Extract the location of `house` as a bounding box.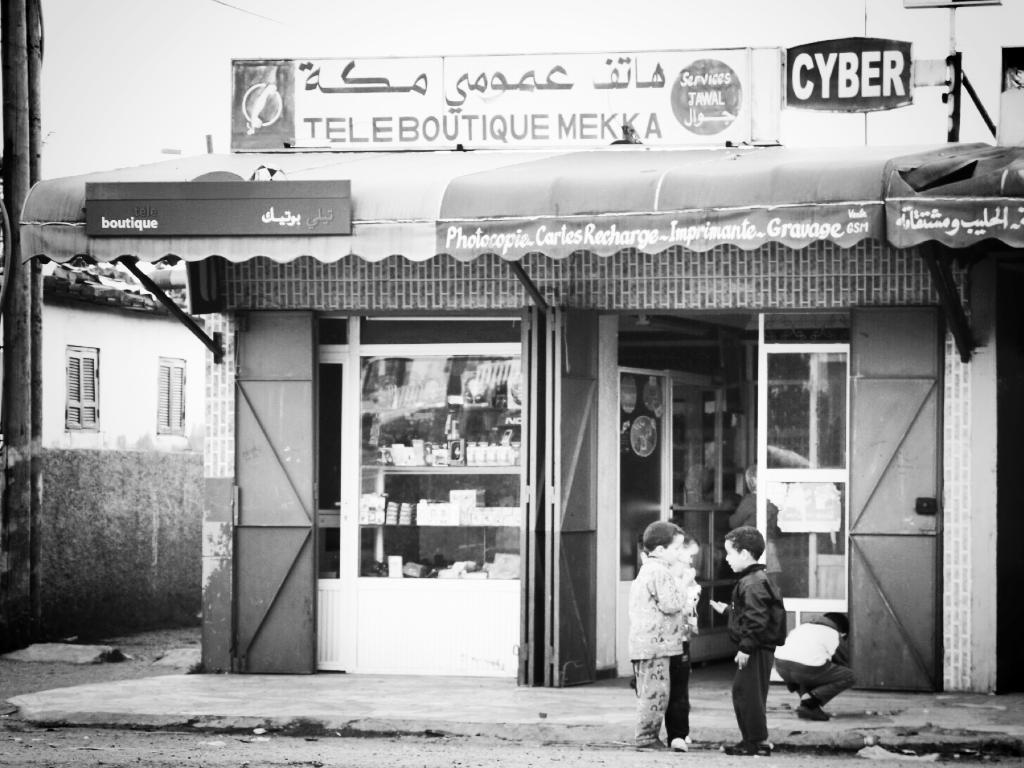
[x1=37, y1=263, x2=214, y2=646].
